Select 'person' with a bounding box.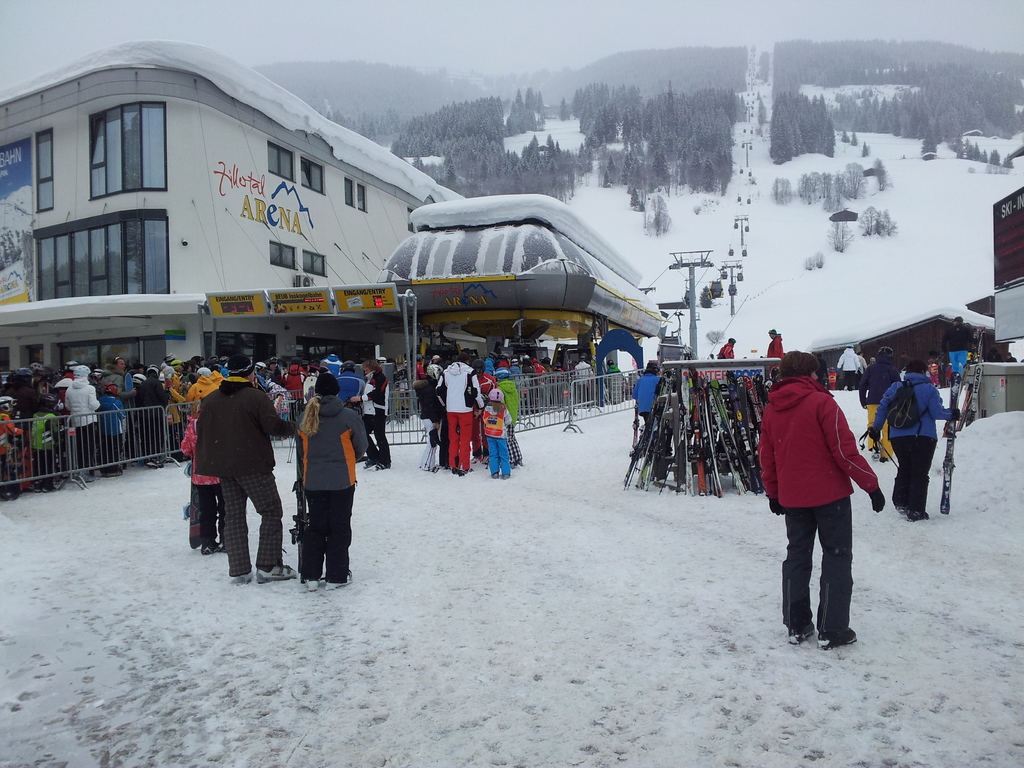
bbox(72, 359, 101, 484).
